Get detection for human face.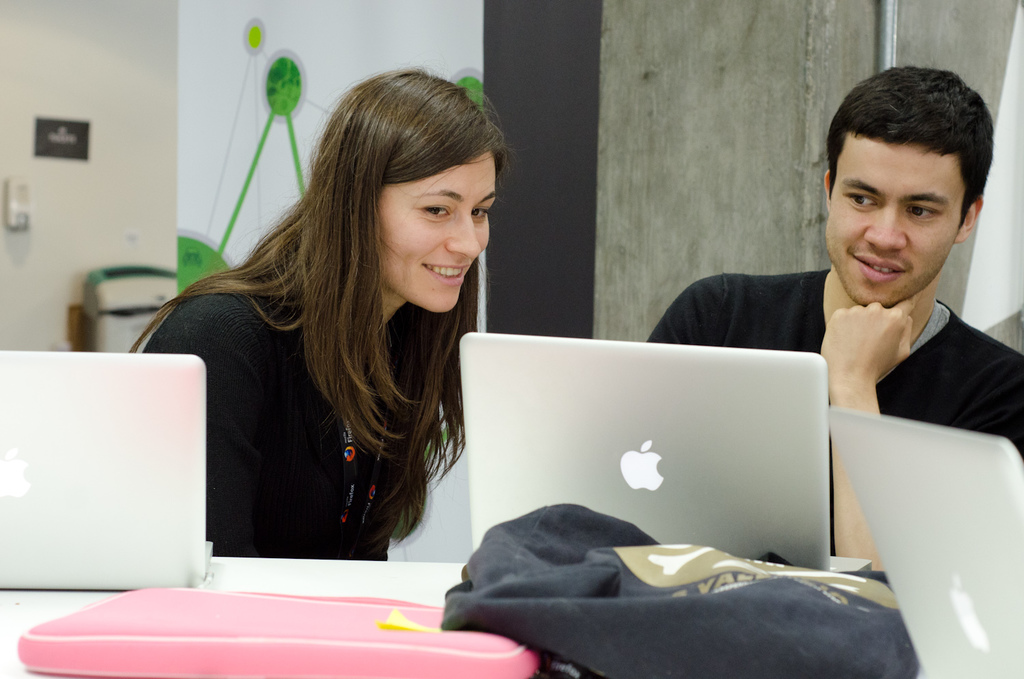
Detection: detection(825, 132, 968, 305).
